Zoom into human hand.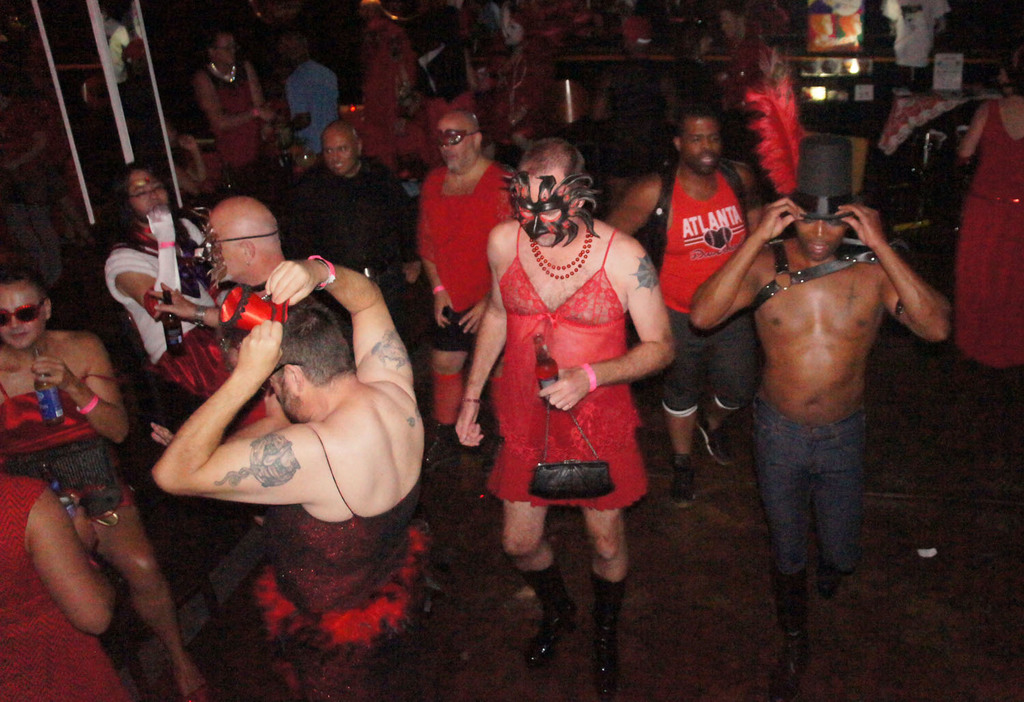
Zoom target: x1=70, y1=495, x2=102, y2=557.
